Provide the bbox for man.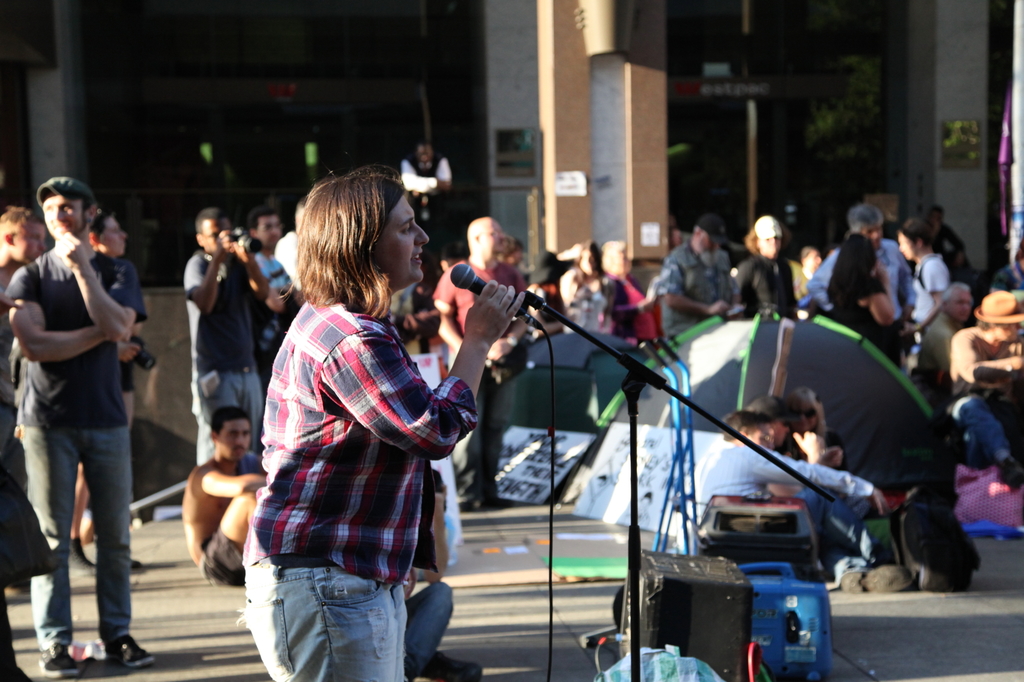
[x1=919, y1=282, x2=975, y2=391].
